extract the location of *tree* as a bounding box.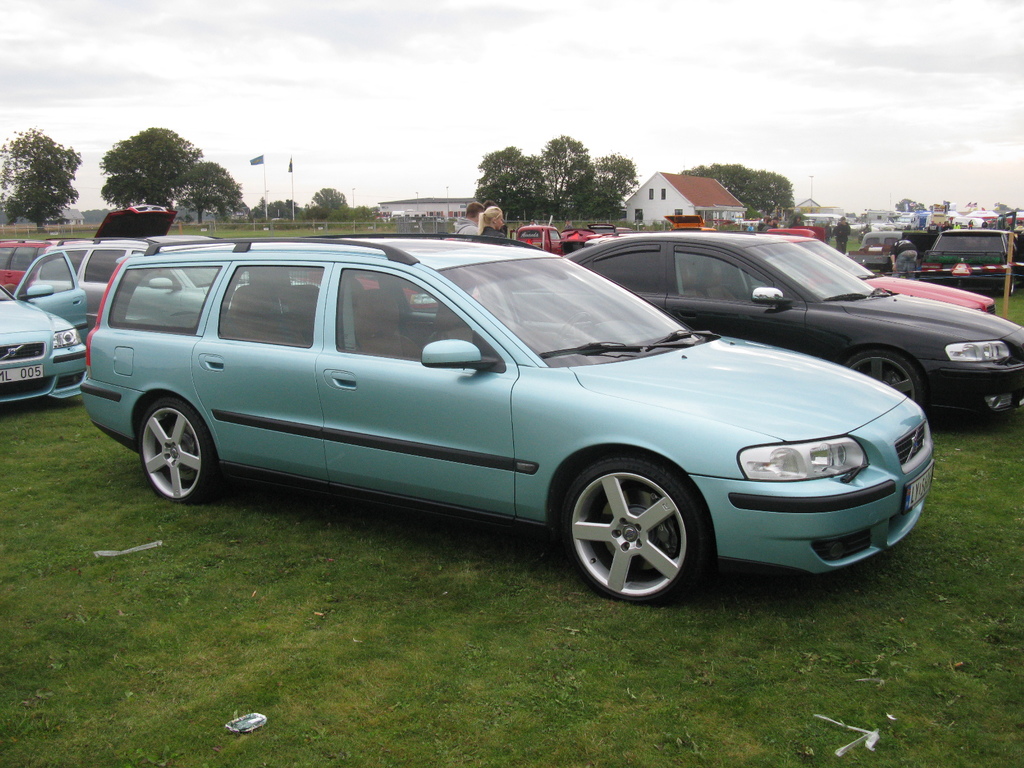
BBox(684, 166, 790, 216).
